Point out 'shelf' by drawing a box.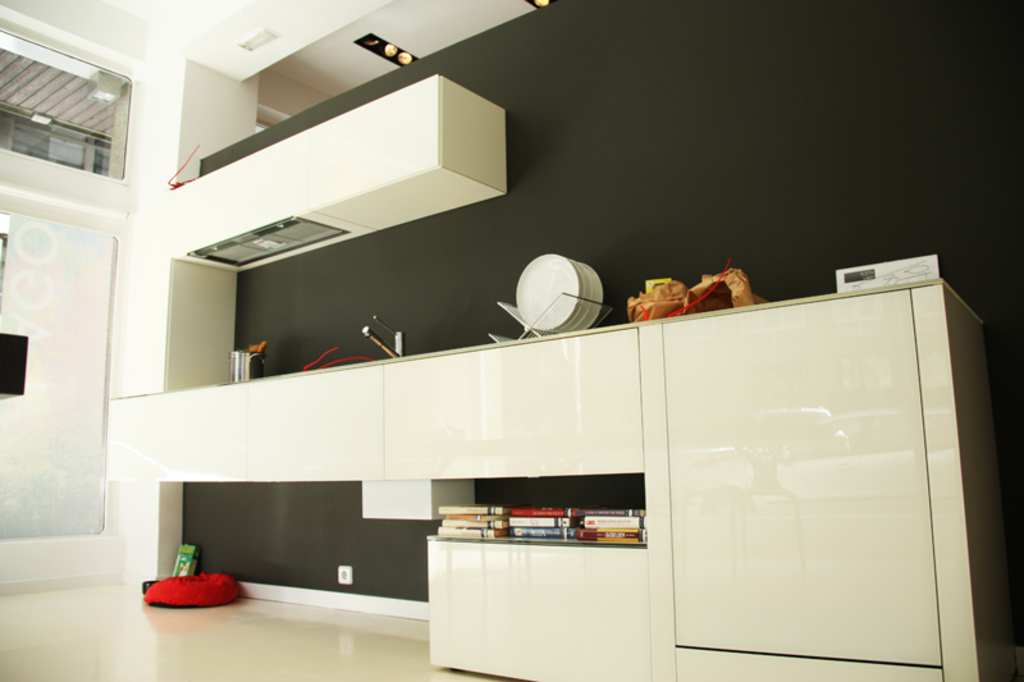
(524,159,945,342).
